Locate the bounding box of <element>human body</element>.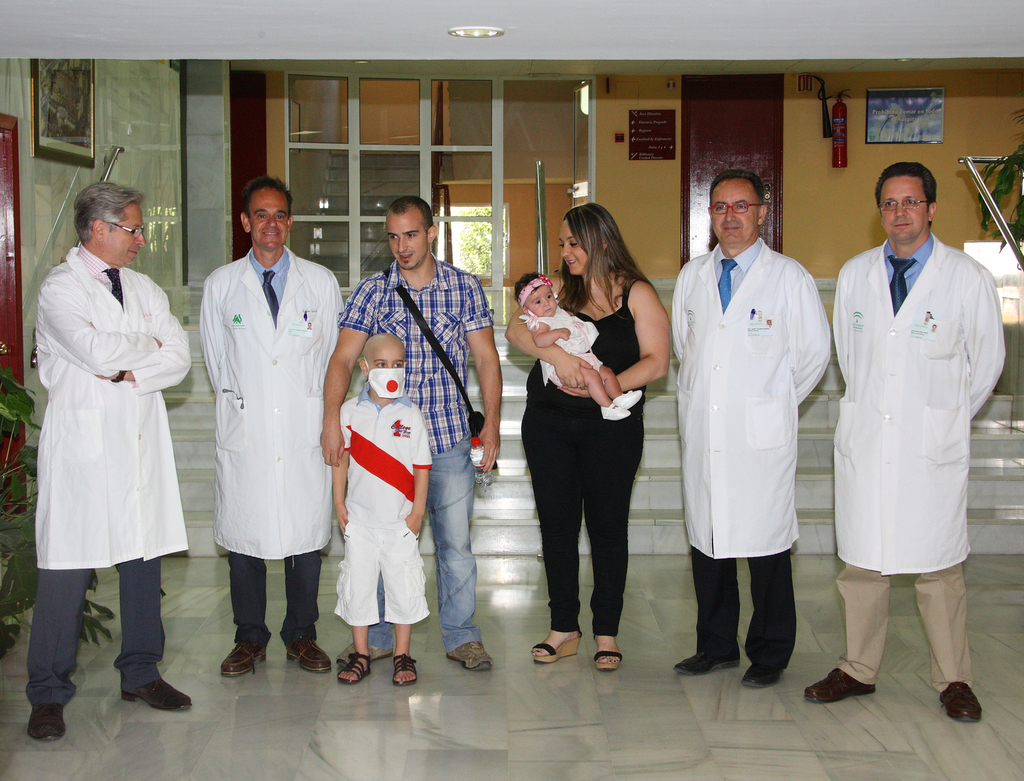
Bounding box: [left=200, top=175, right=343, bottom=680].
